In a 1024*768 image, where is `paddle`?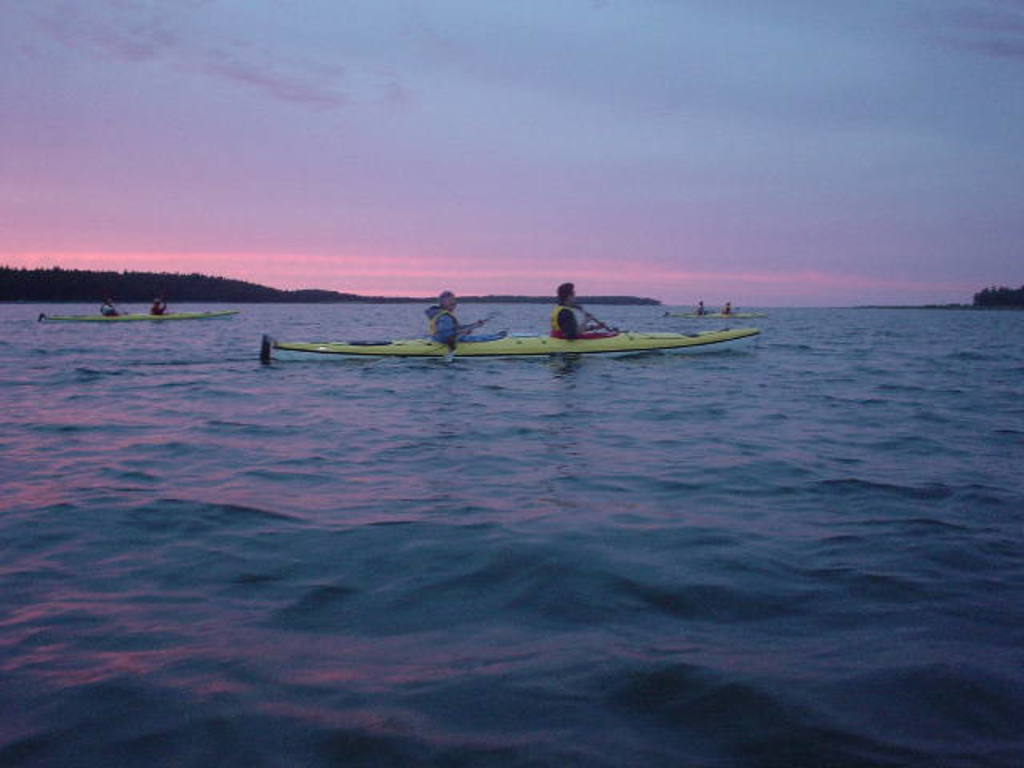
(x1=165, y1=299, x2=174, y2=315).
